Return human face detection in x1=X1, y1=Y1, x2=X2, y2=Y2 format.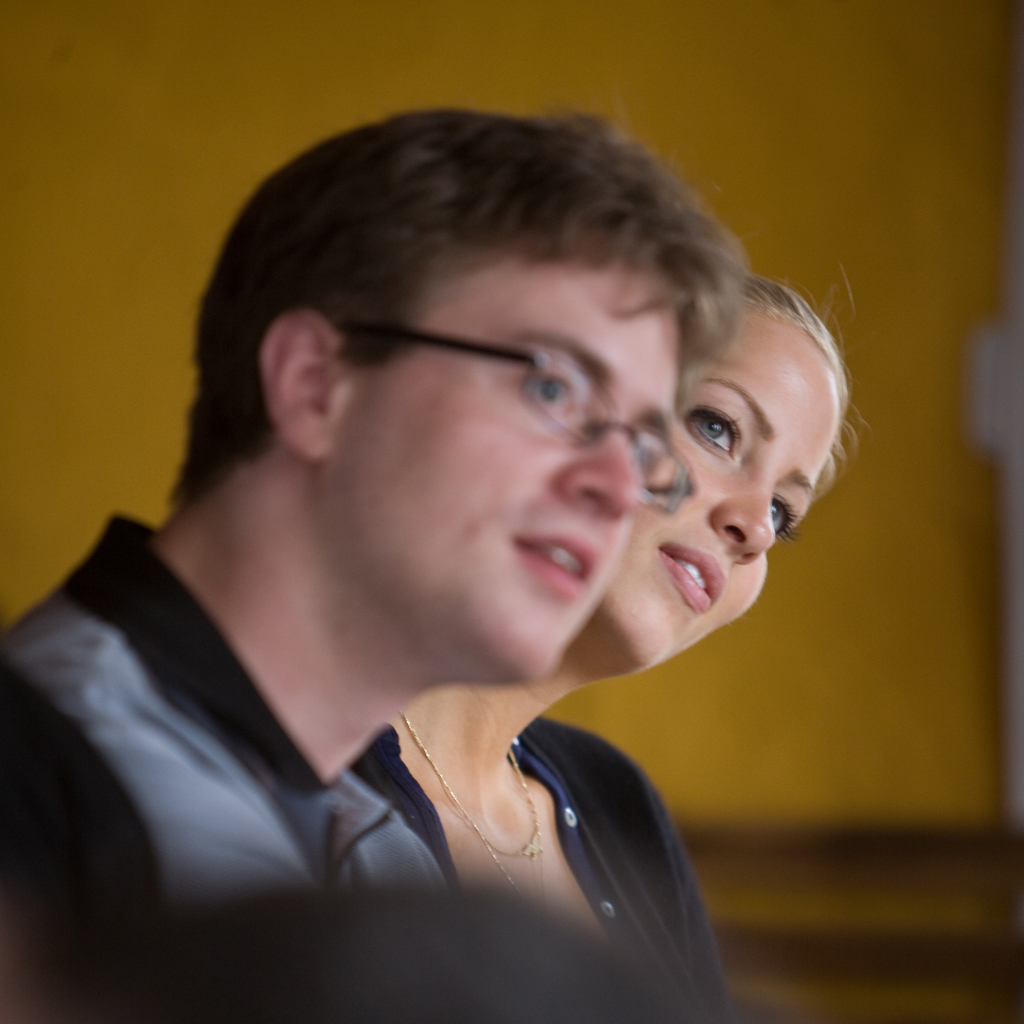
x1=602, y1=300, x2=842, y2=676.
